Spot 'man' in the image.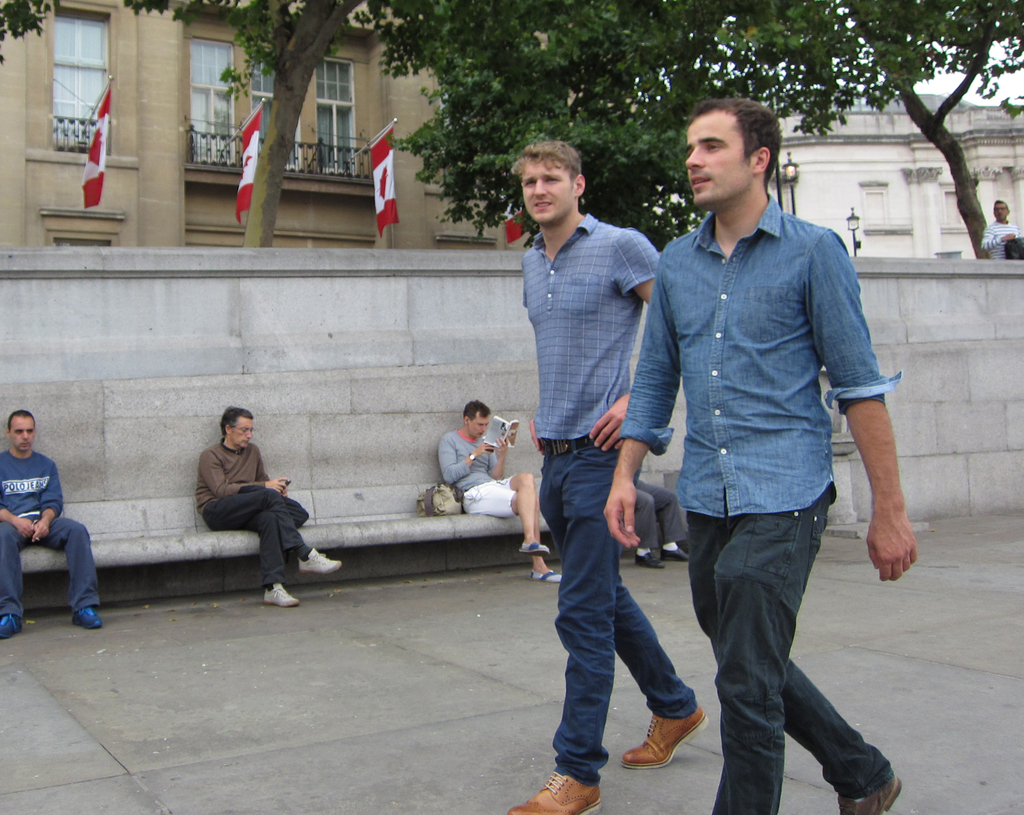
'man' found at bbox(438, 401, 561, 583).
